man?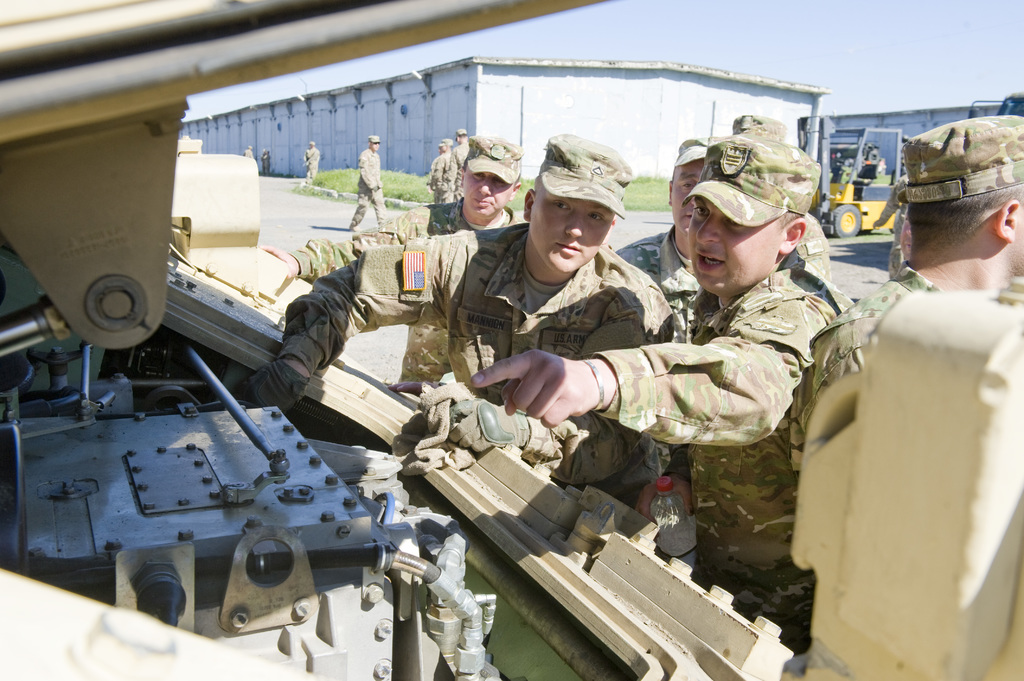
344:131:390:226
